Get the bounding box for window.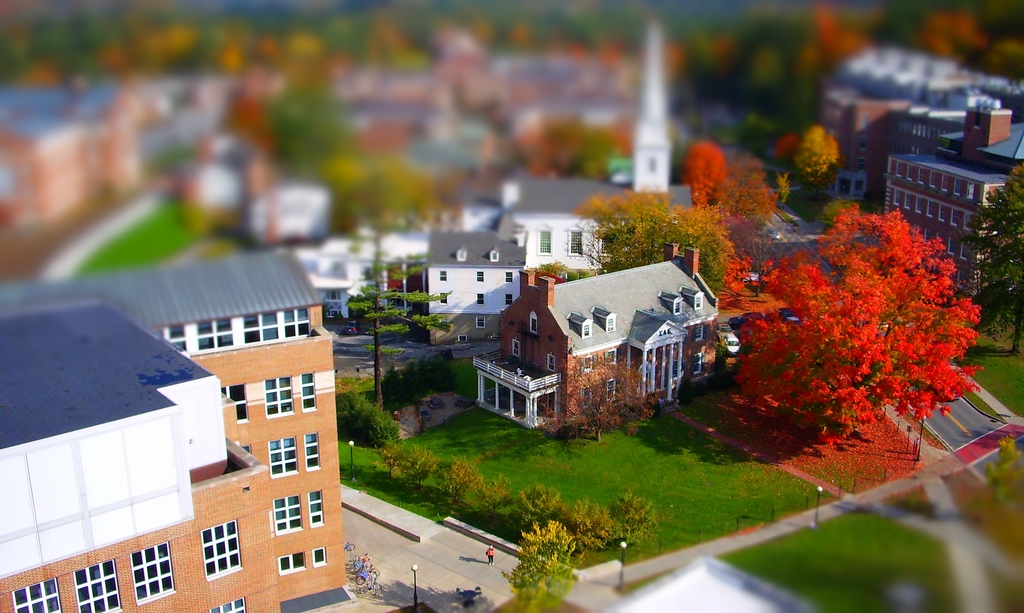
rect(693, 326, 701, 341).
